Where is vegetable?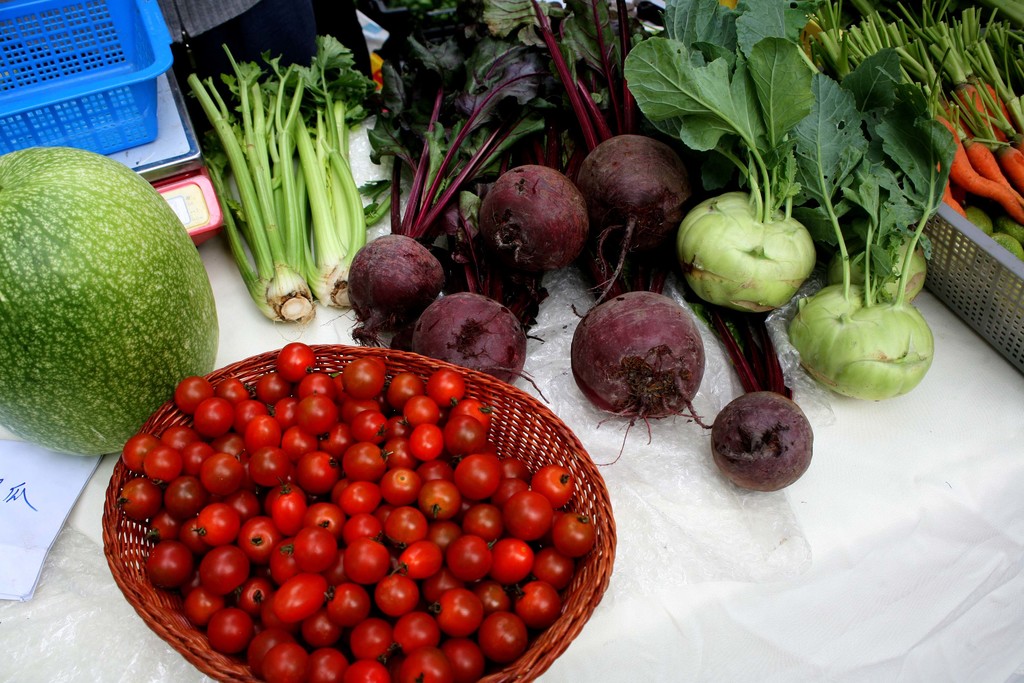
(x1=0, y1=146, x2=214, y2=460).
